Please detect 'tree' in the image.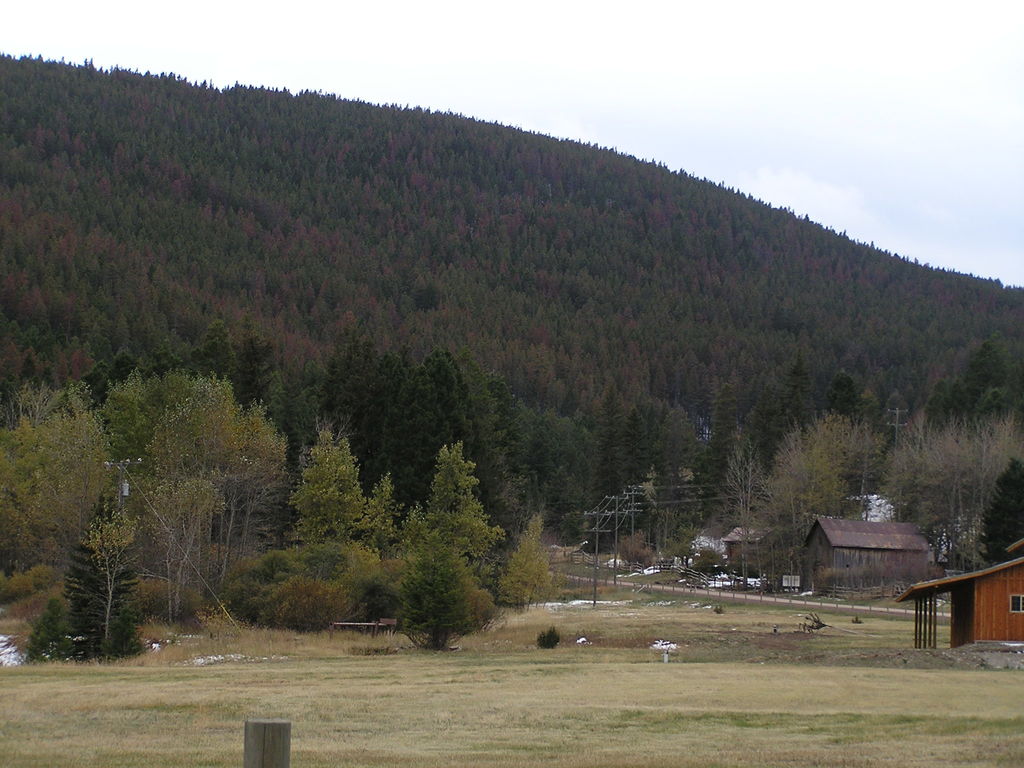
(372, 417, 523, 650).
